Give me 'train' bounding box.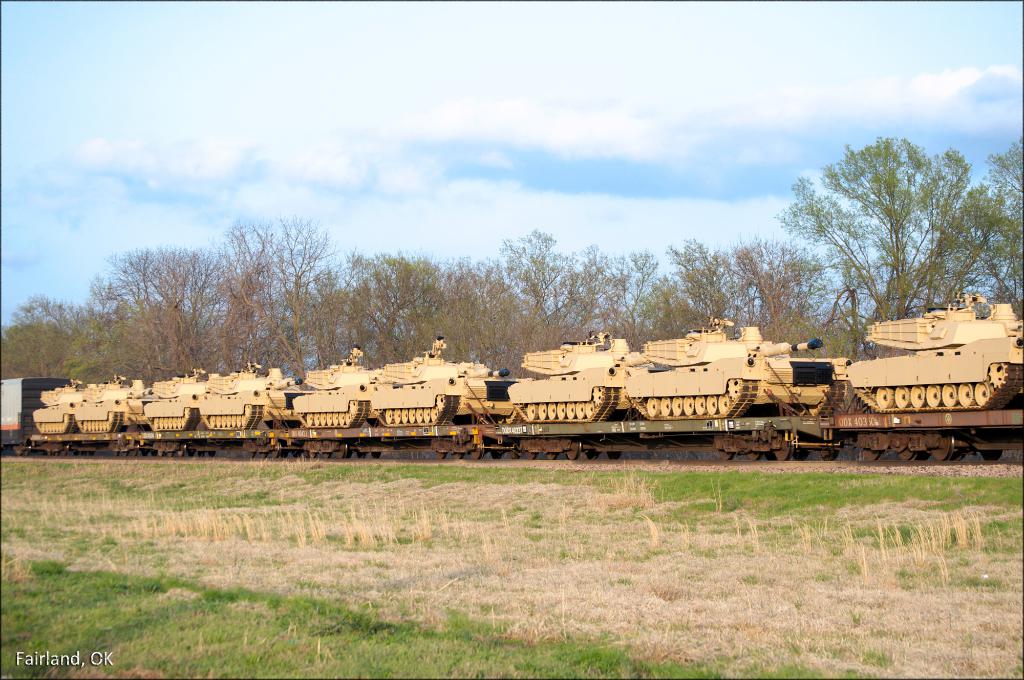
region(0, 290, 1023, 454).
